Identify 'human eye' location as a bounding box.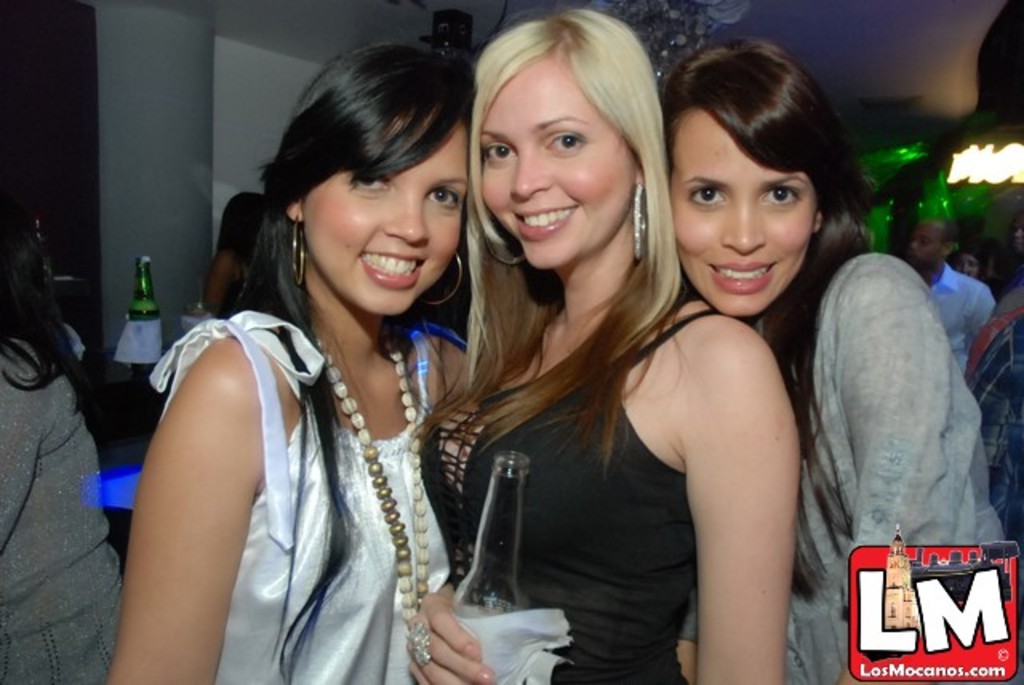
select_region(690, 186, 726, 205).
